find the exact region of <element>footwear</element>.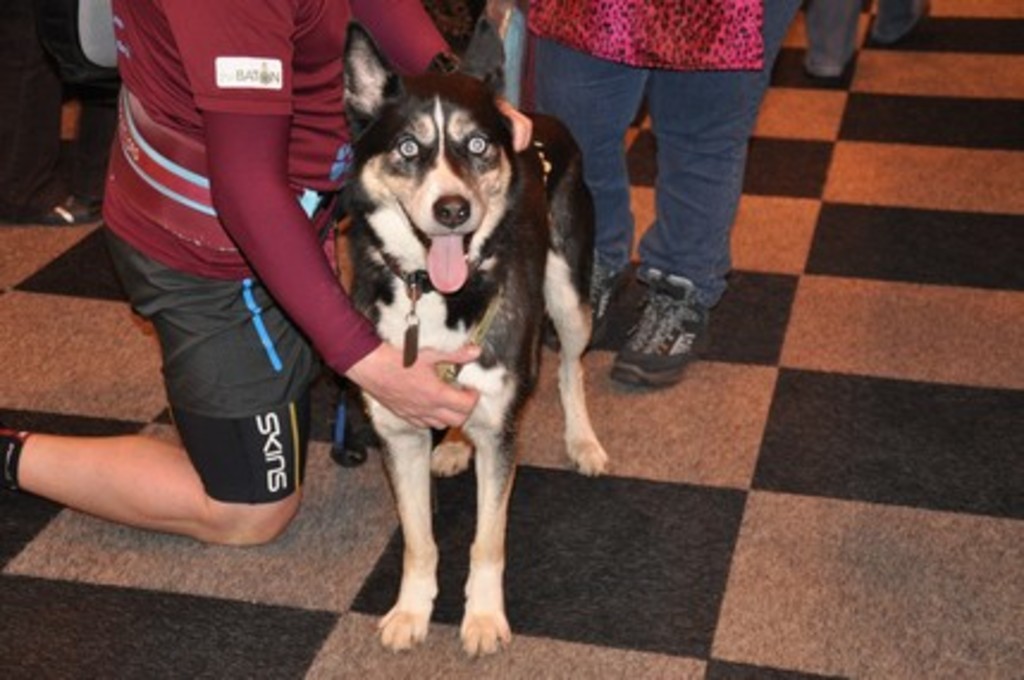
Exact region: locate(0, 184, 105, 229).
